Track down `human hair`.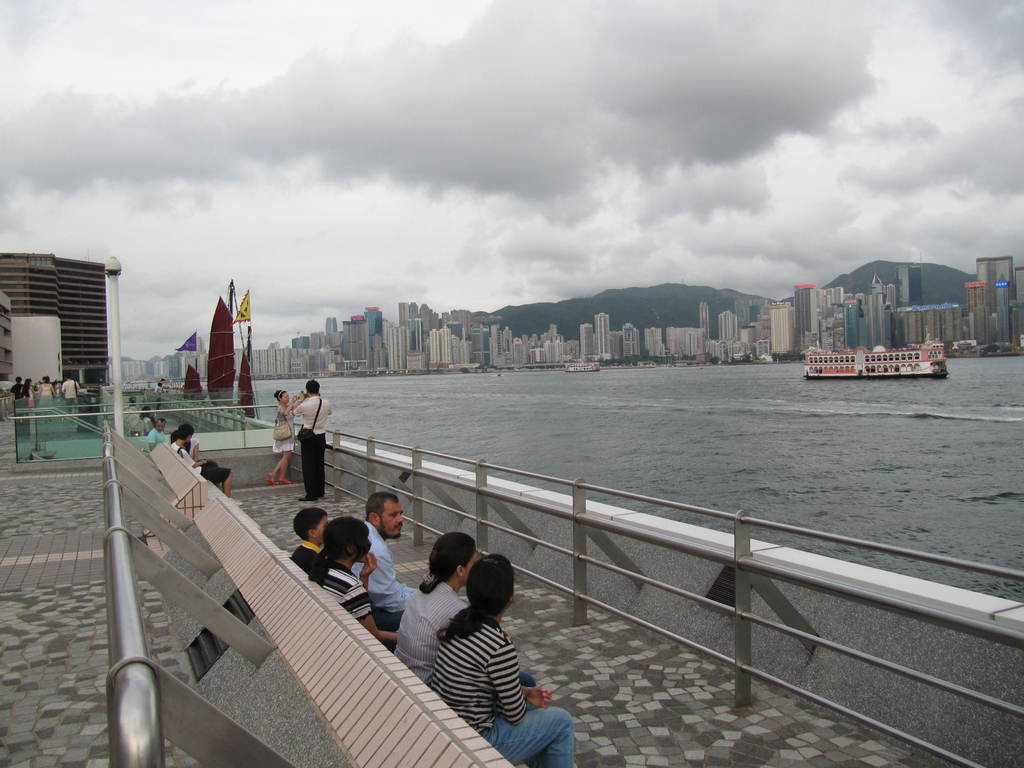
Tracked to l=175, t=421, r=196, b=435.
